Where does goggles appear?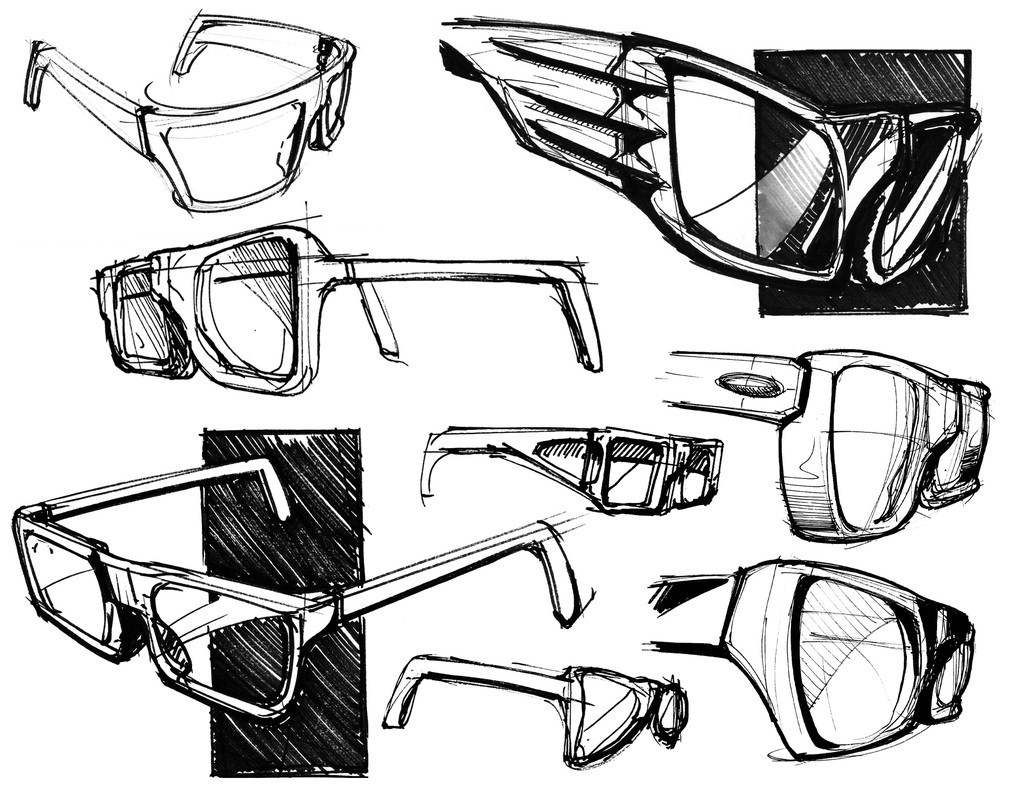
Appears at <region>15, 452, 571, 718</region>.
